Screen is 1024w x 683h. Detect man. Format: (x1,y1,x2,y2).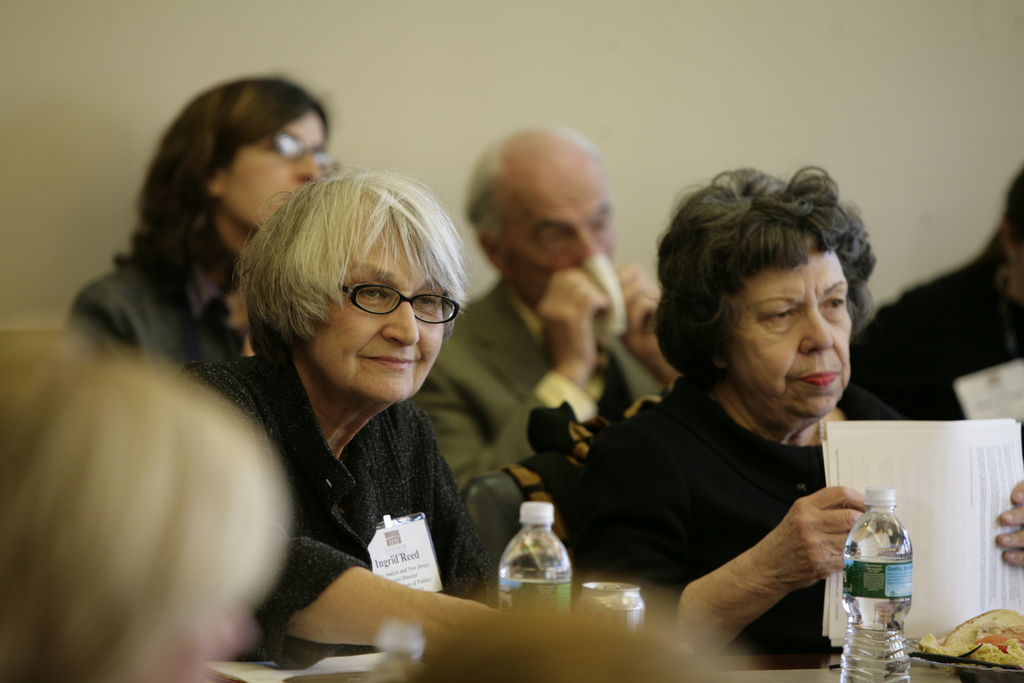
(845,165,1023,424).
